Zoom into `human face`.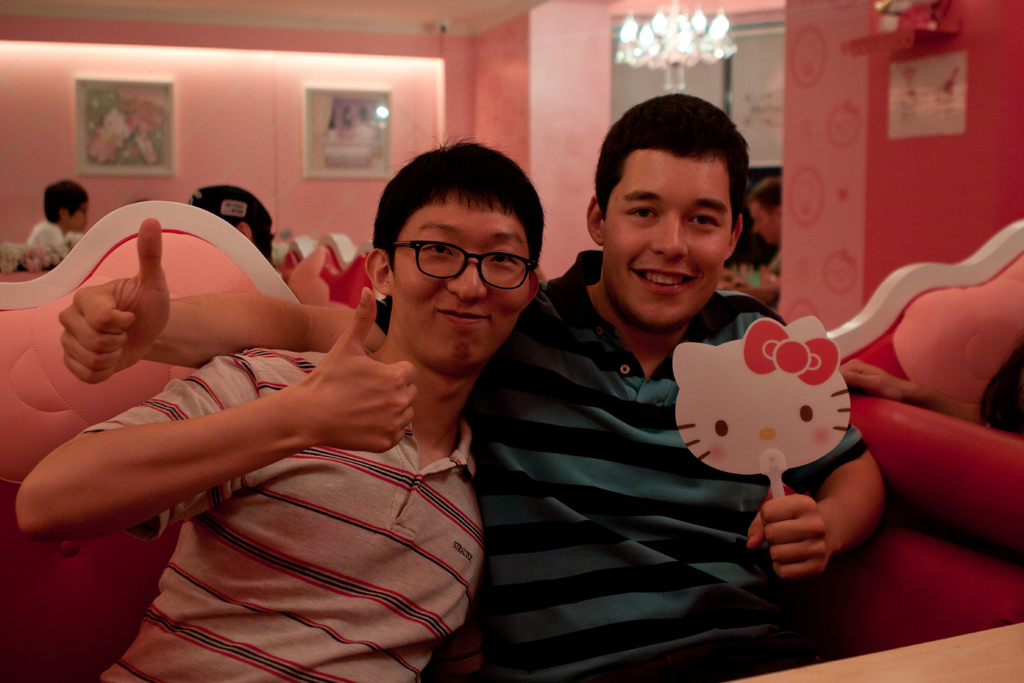
Zoom target: detection(69, 201, 88, 234).
